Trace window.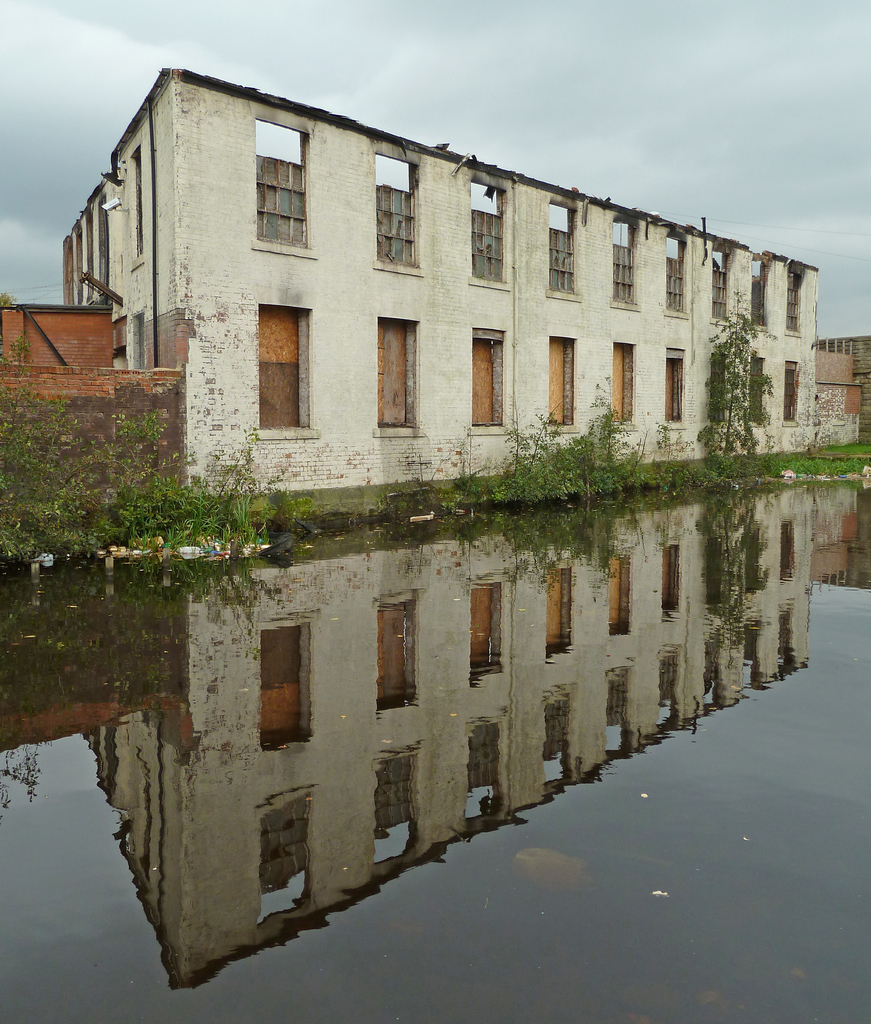
Traced to 130 147 146 251.
